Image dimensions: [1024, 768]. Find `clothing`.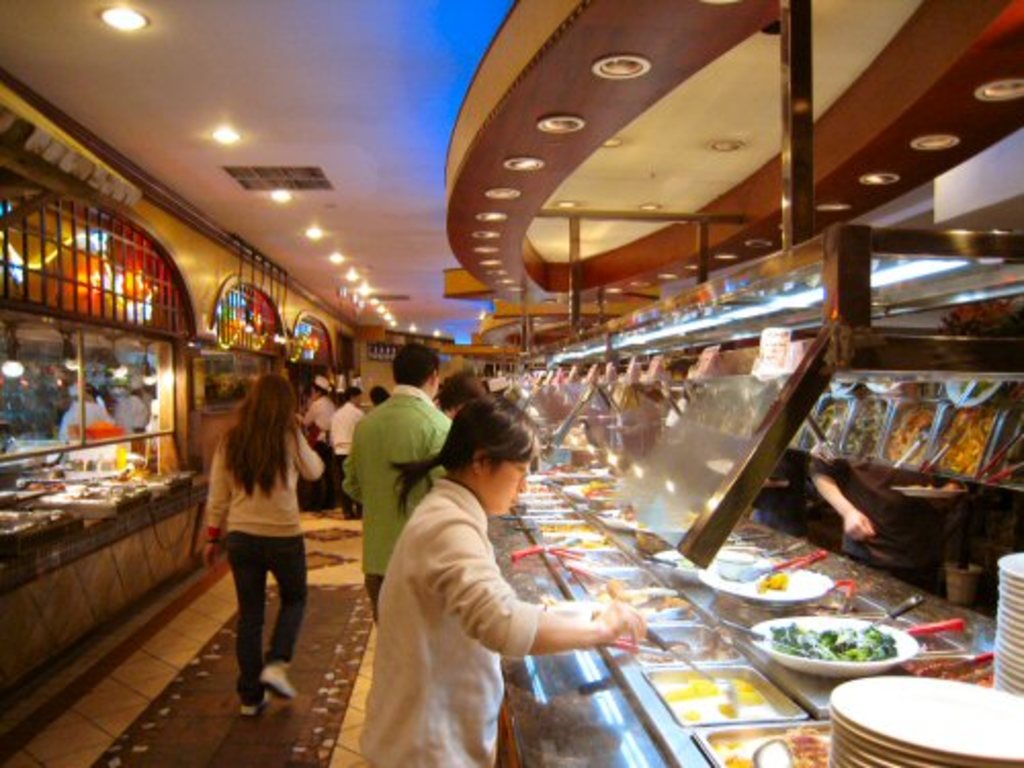
bbox(328, 383, 442, 625).
